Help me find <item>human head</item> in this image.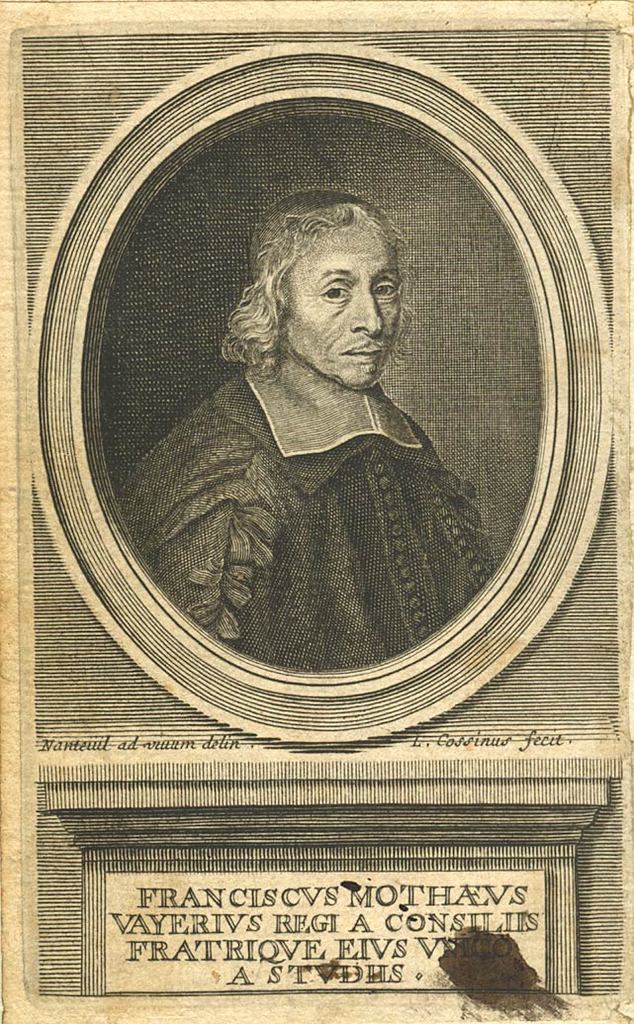
Found it: {"left": 264, "top": 183, "right": 412, "bottom": 368}.
